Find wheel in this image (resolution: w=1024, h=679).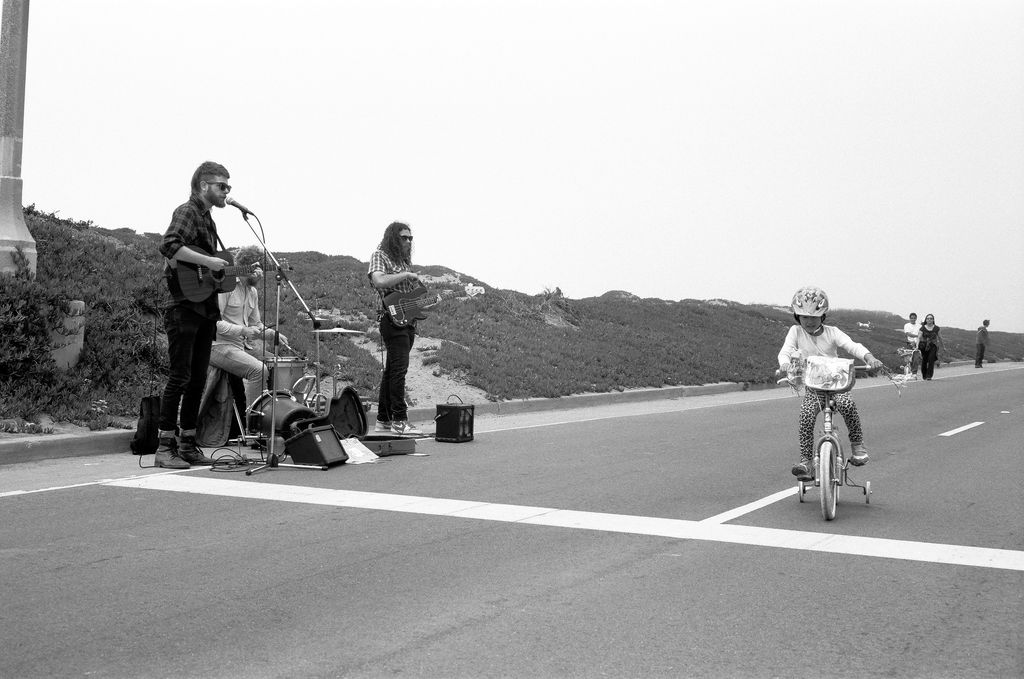
select_region(865, 480, 871, 506).
